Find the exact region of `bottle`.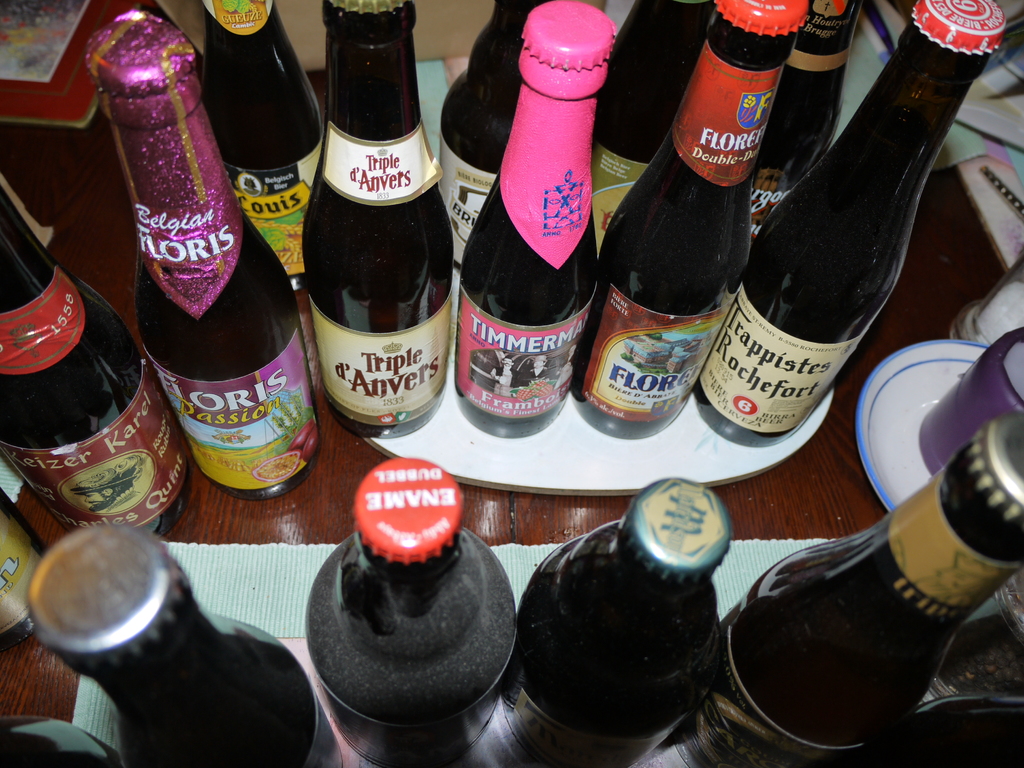
Exact region: 742, 0, 863, 274.
